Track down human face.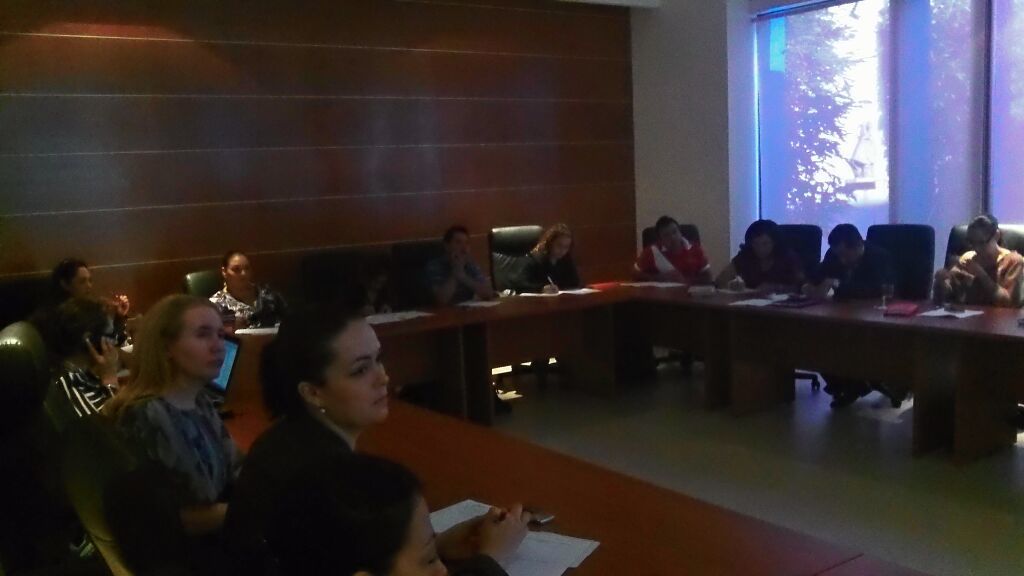
Tracked to 319, 318, 392, 421.
